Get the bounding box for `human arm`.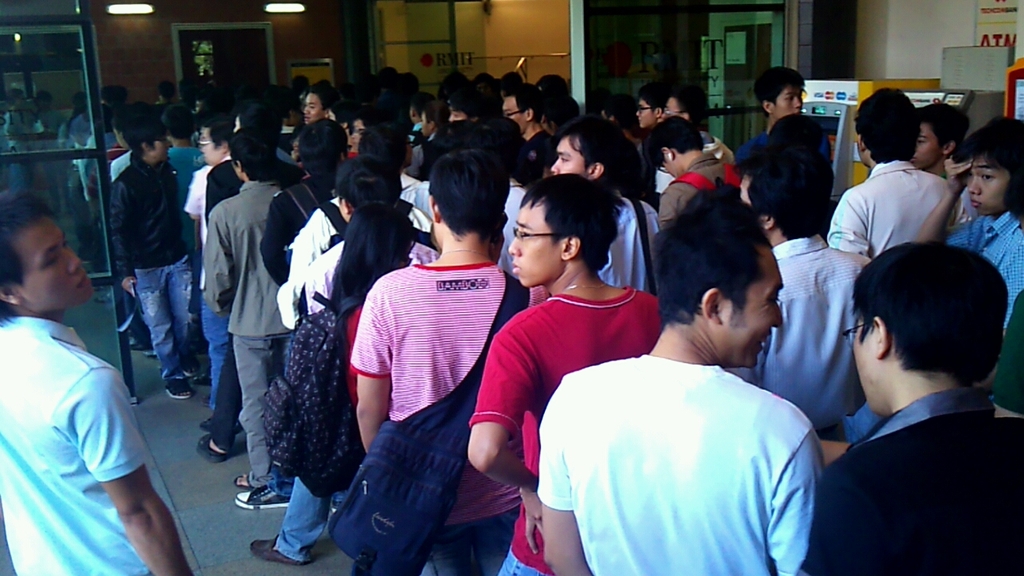
[x1=766, y1=426, x2=816, y2=575].
